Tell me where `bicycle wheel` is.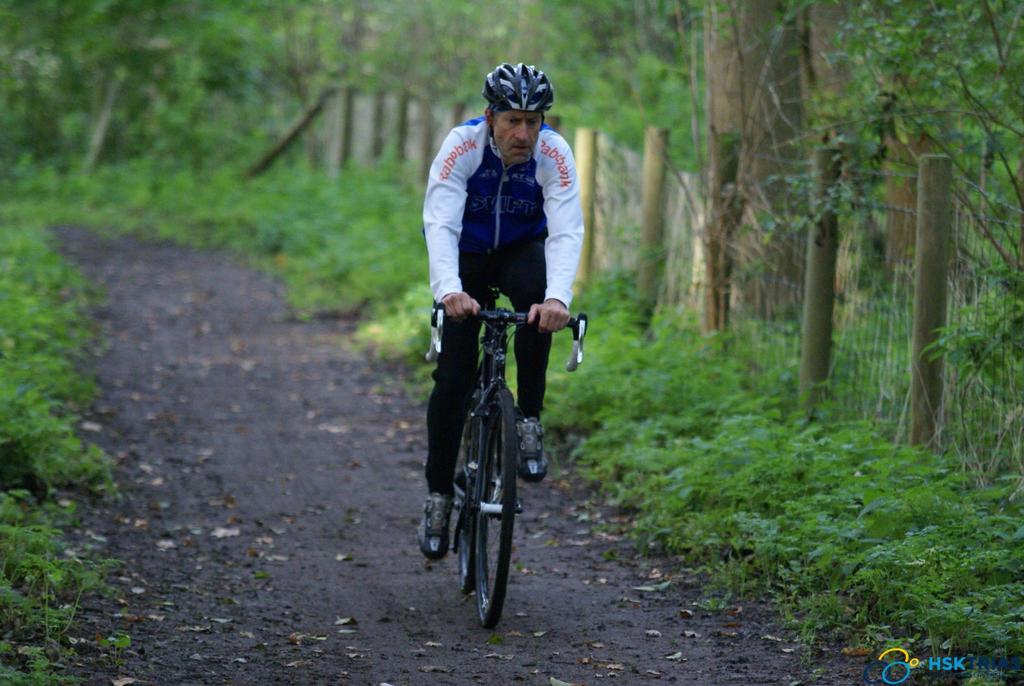
`bicycle wheel` is at detection(456, 412, 482, 594).
